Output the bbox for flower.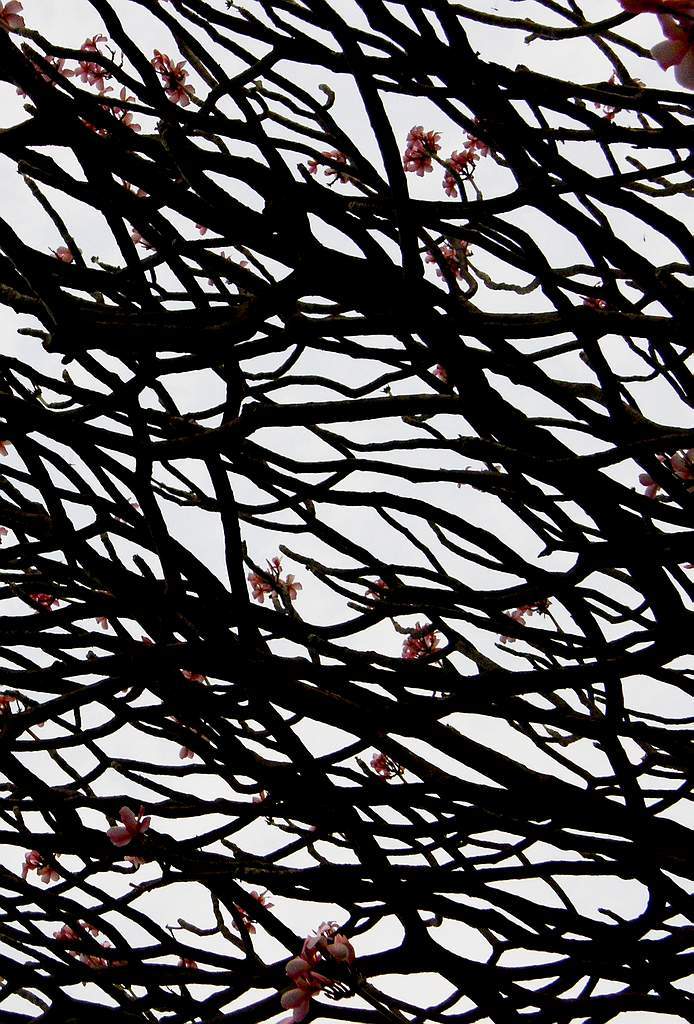
pyautogui.locateOnScreen(70, 32, 121, 85).
